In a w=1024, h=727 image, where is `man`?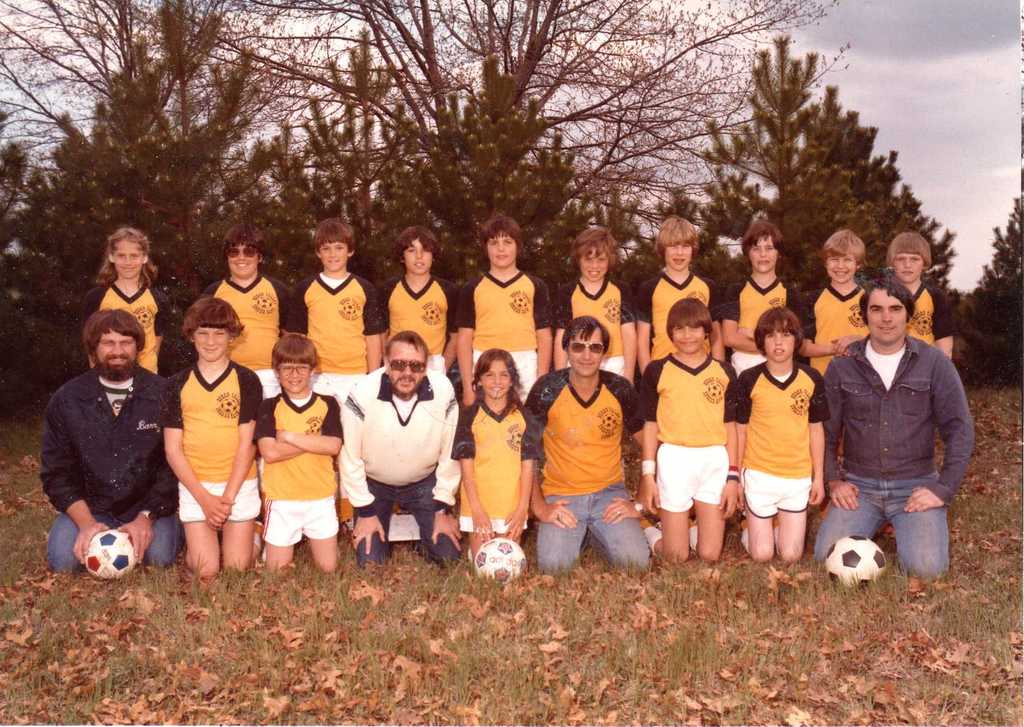
x1=46, y1=311, x2=172, y2=580.
